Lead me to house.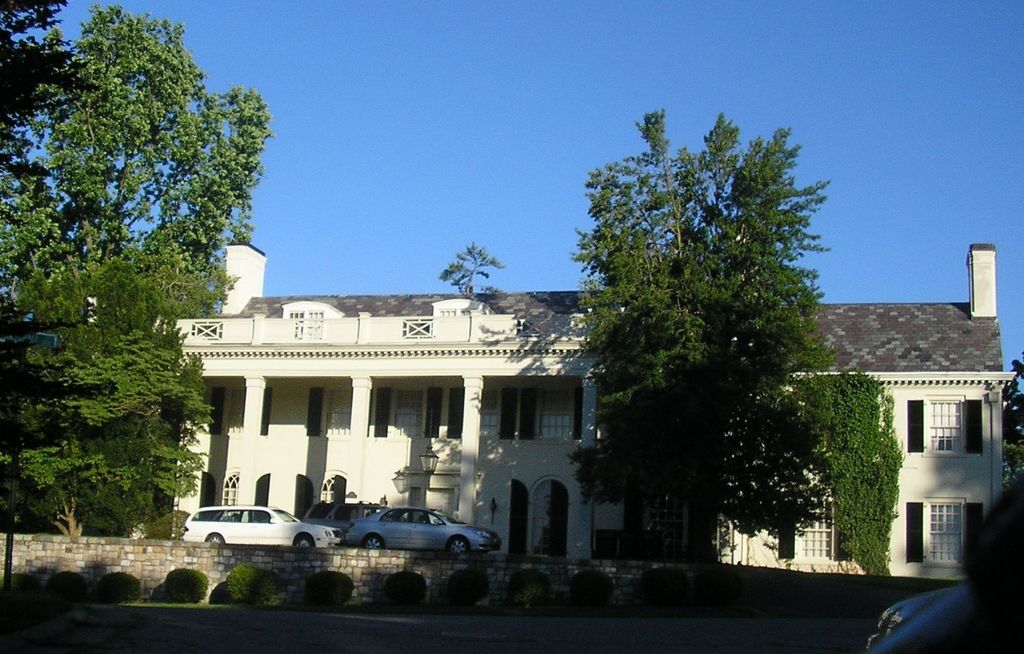
Lead to box=[152, 240, 1023, 580].
